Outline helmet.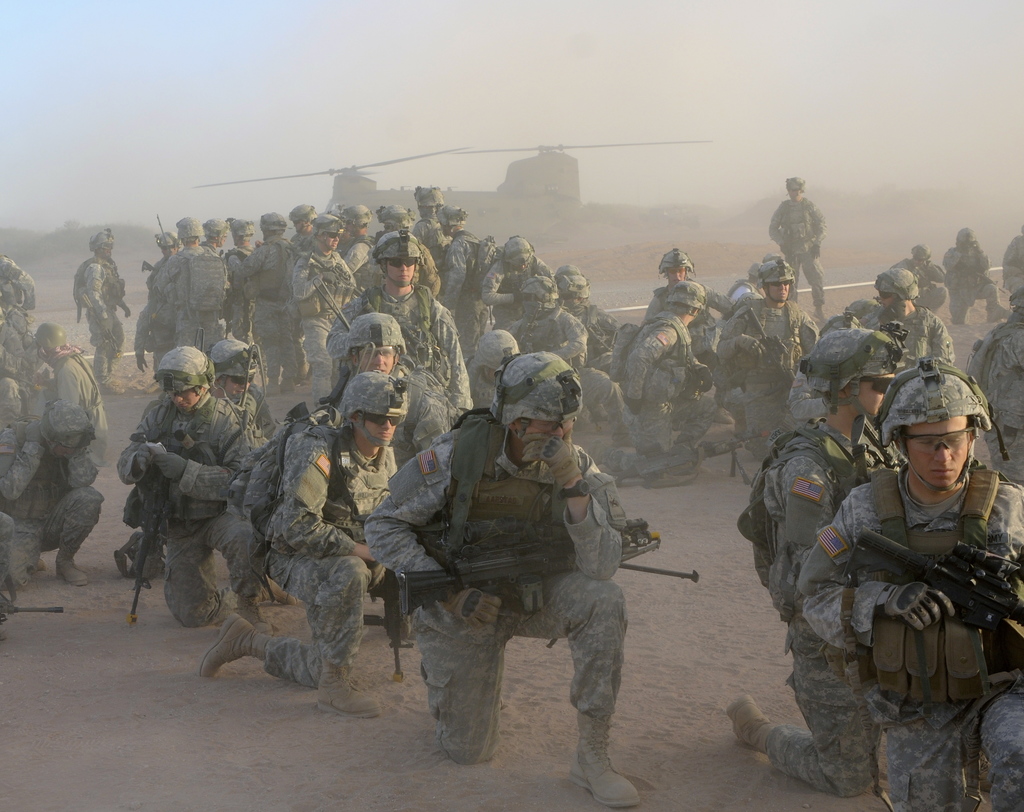
Outline: Rect(553, 275, 595, 302).
